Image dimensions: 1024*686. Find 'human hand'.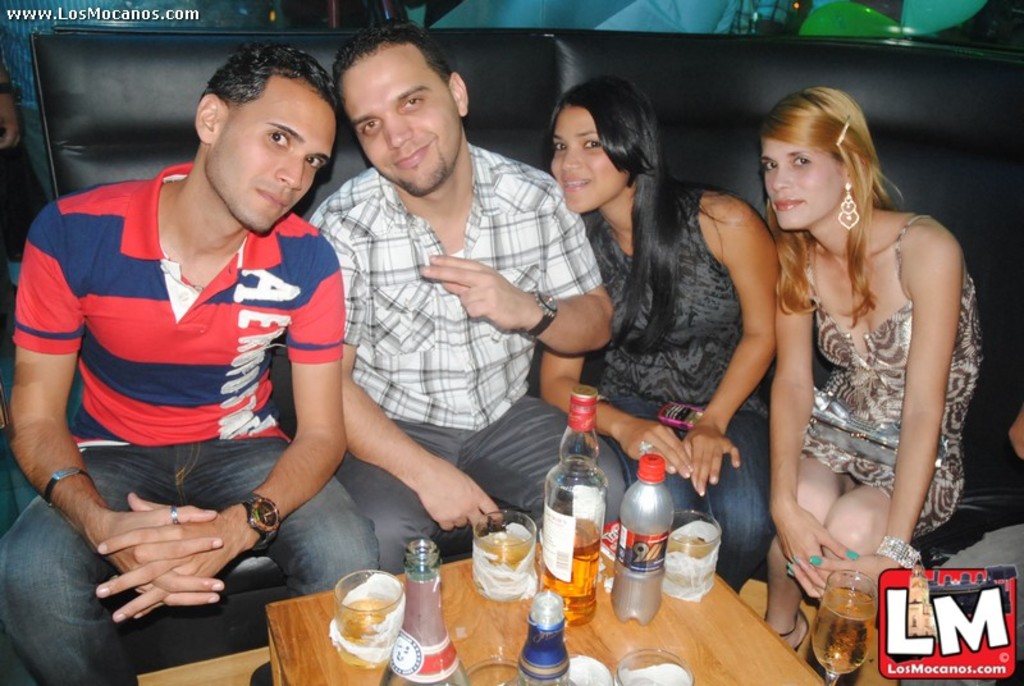
x1=93 y1=488 x2=246 y2=621.
